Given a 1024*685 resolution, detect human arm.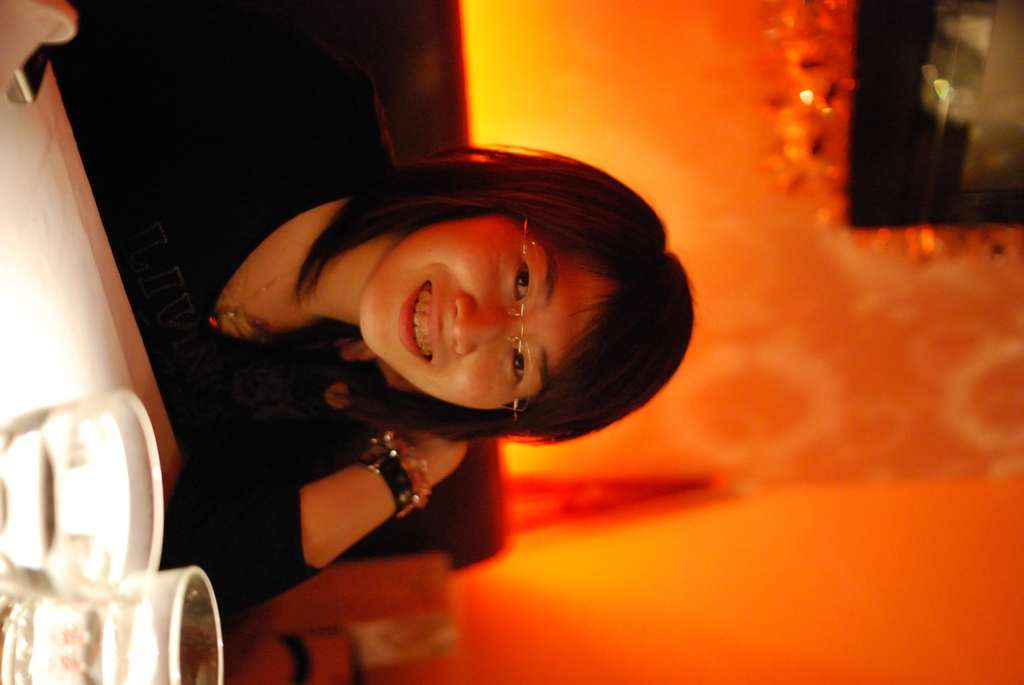
[202, 206, 364, 382].
